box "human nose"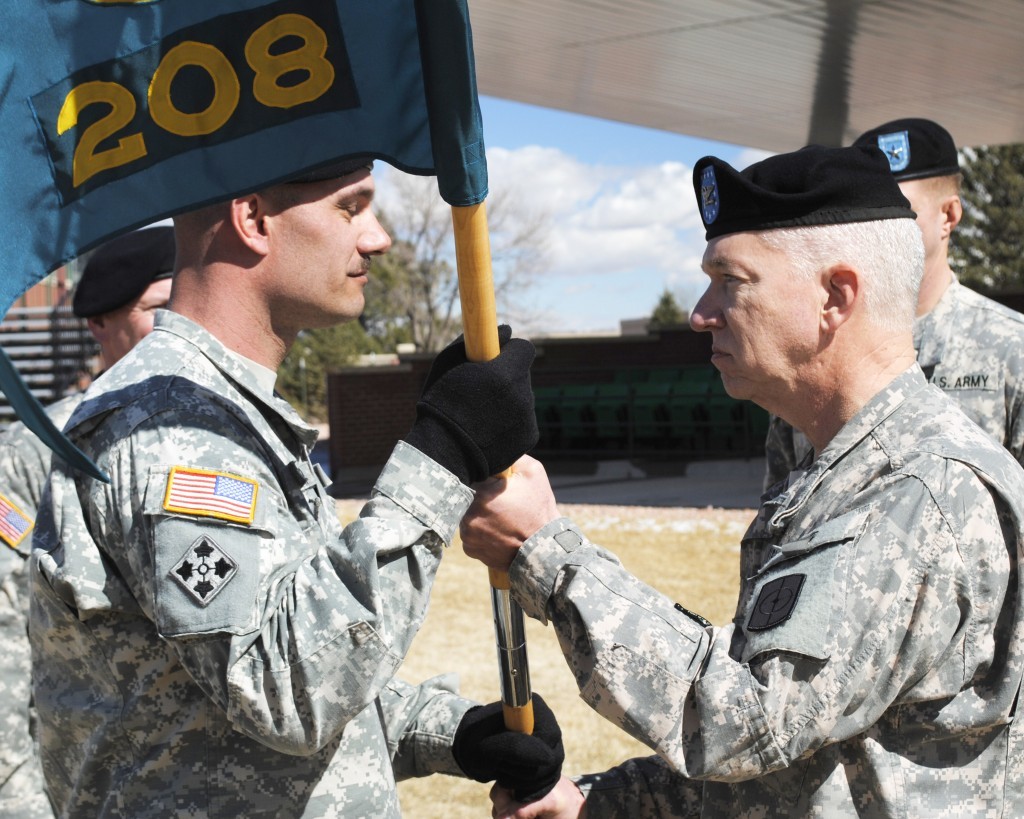
select_region(352, 203, 395, 256)
